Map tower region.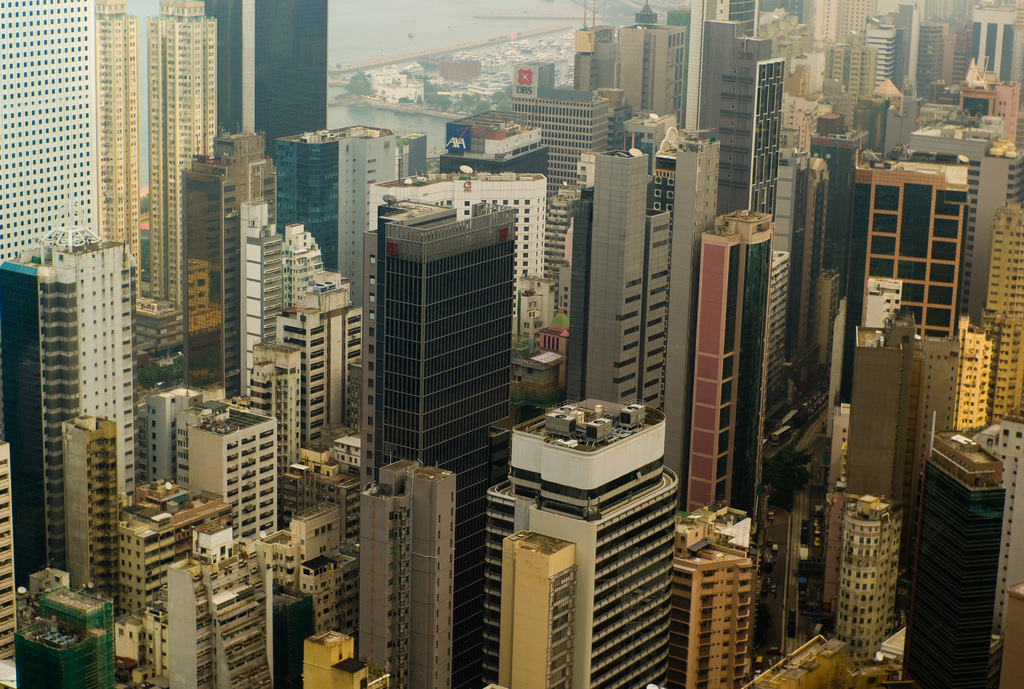
Mapped to box=[88, 17, 136, 292].
